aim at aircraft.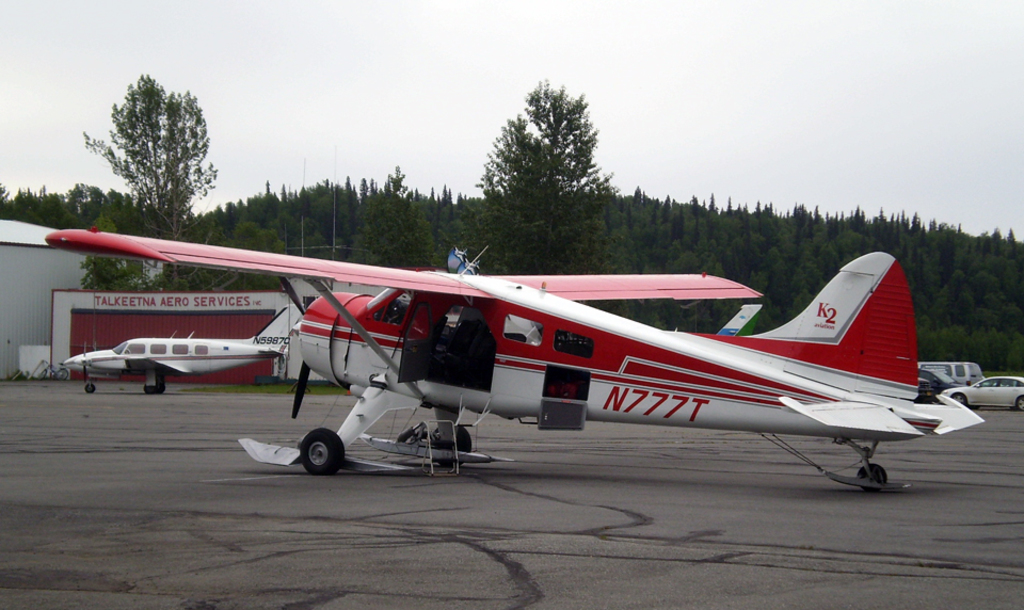
Aimed at 41/192/983/476.
